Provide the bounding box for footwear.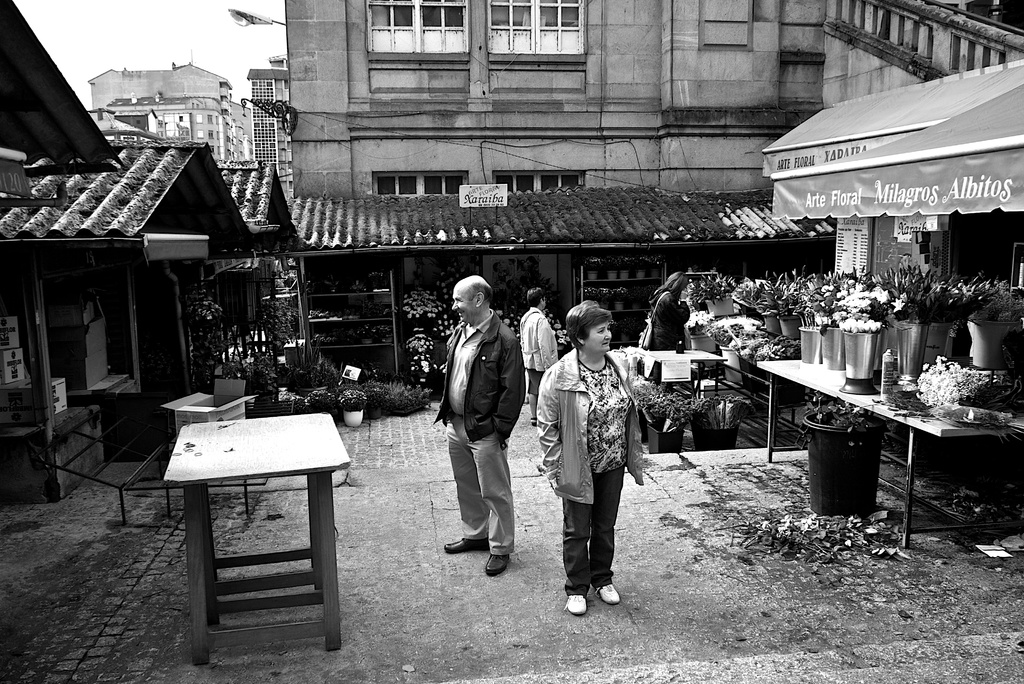
(440,537,488,554).
